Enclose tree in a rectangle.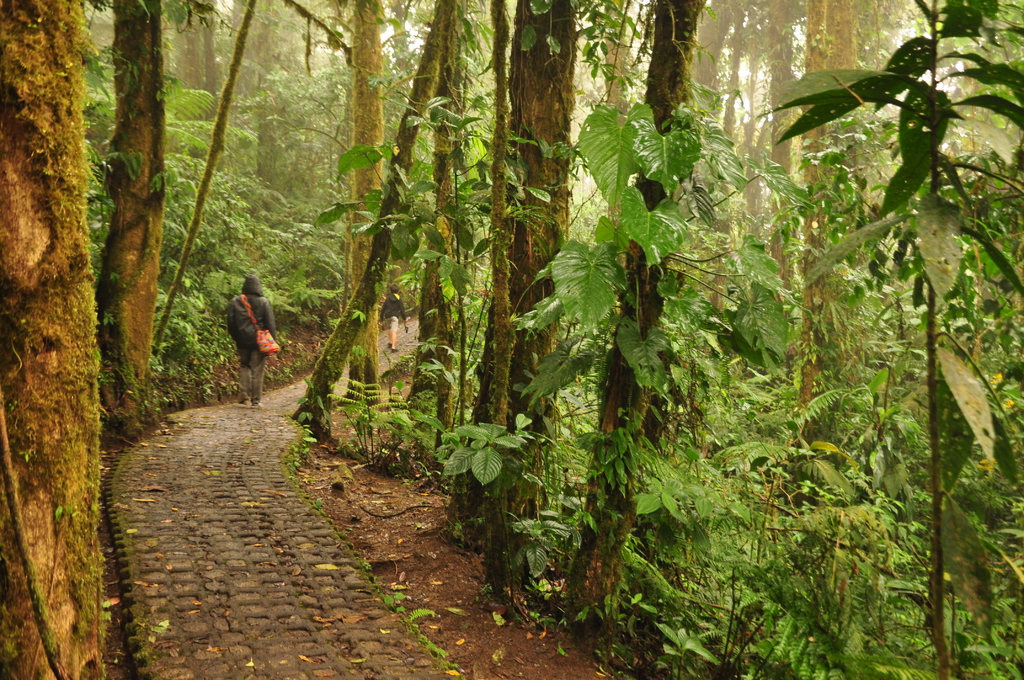
<region>548, 0, 714, 647</region>.
